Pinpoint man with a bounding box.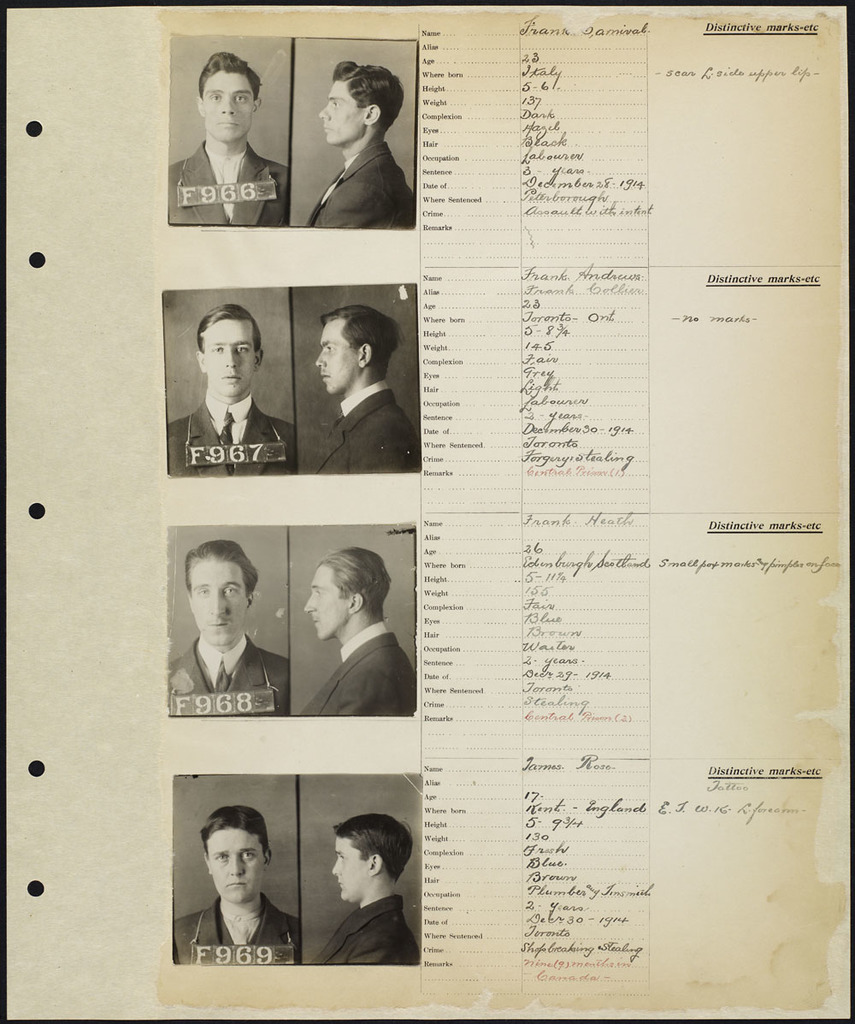
309, 813, 422, 970.
